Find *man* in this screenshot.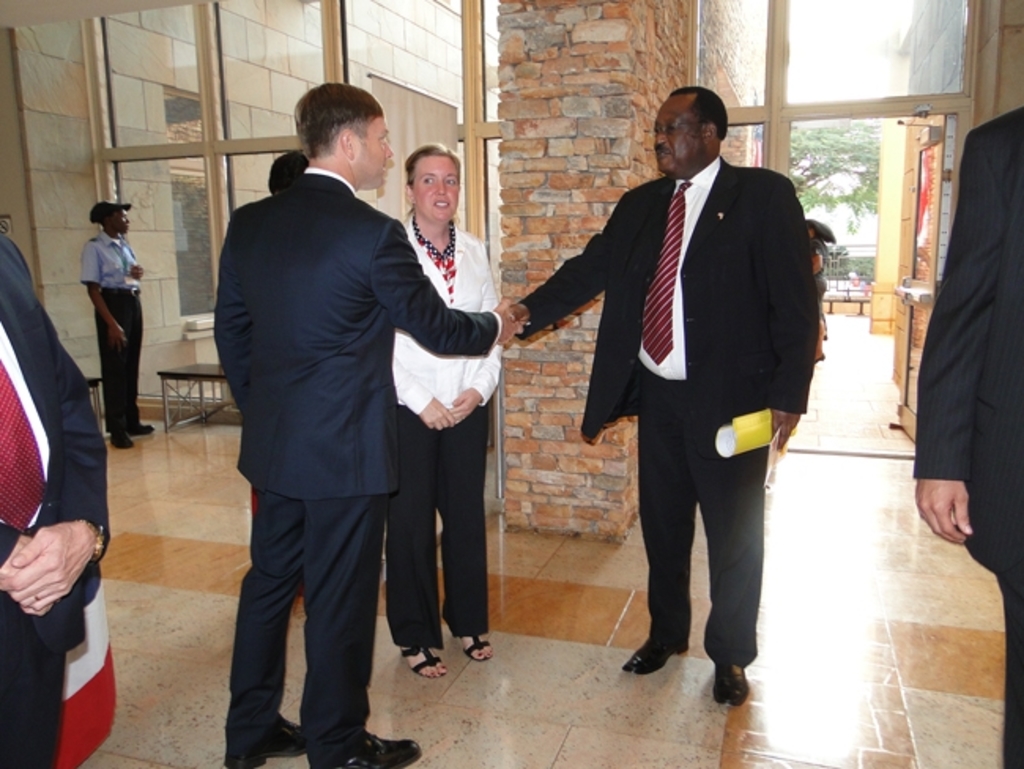
The bounding box for *man* is (914,106,1022,767).
